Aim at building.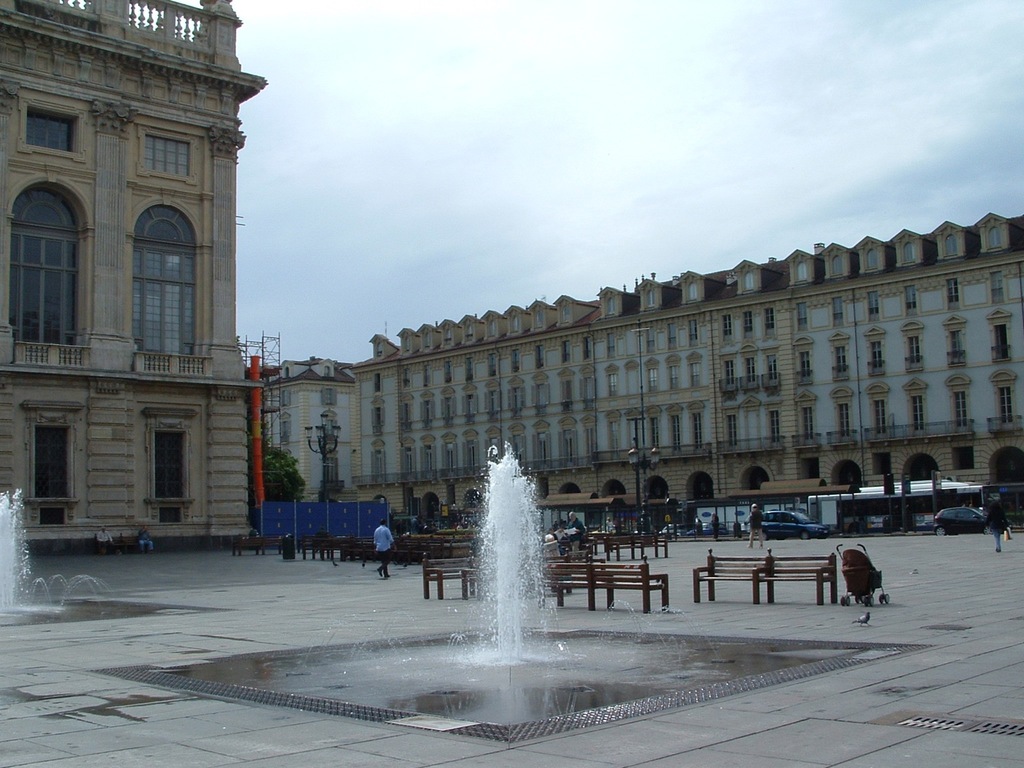
Aimed at 0,0,269,538.
